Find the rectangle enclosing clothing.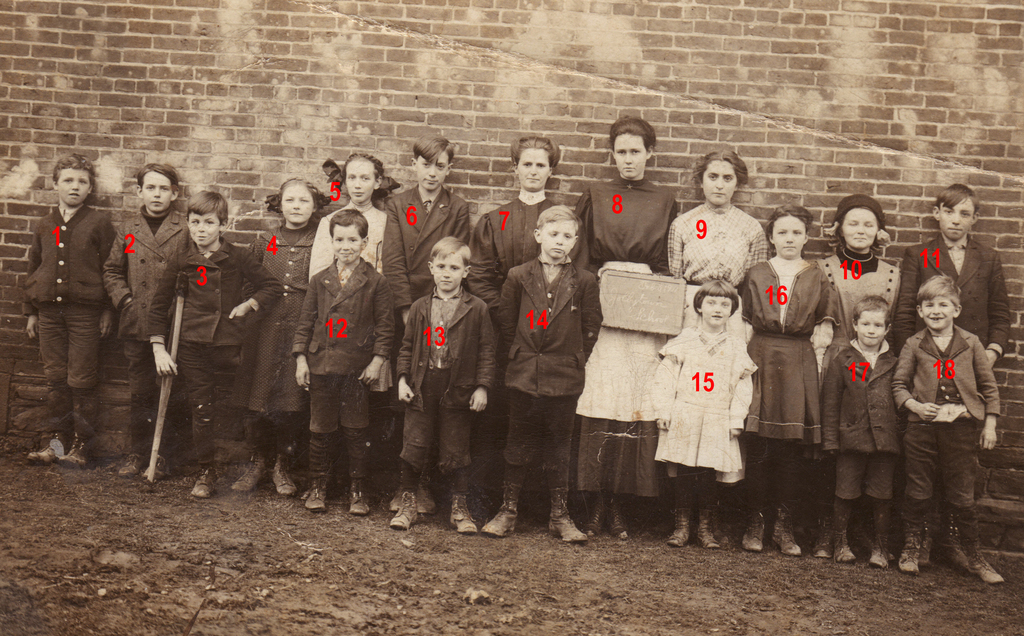
x1=302, y1=203, x2=399, y2=457.
